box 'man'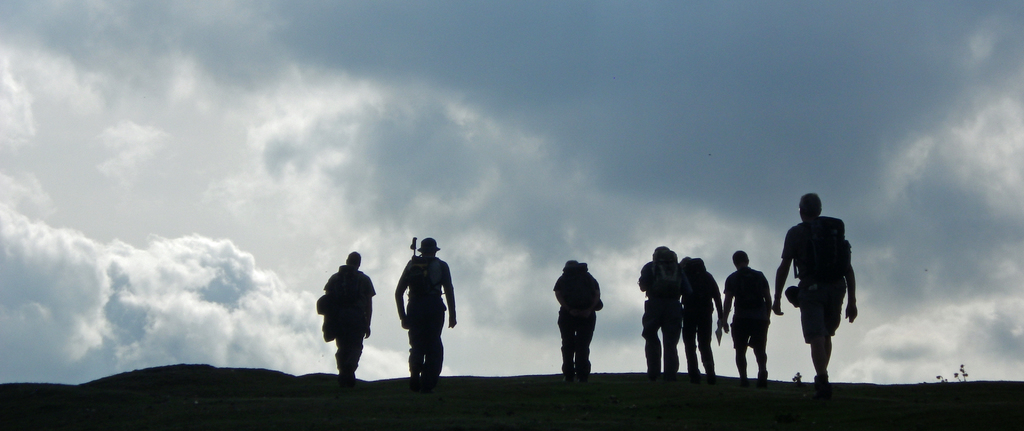
rect(556, 262, 604, 373)
